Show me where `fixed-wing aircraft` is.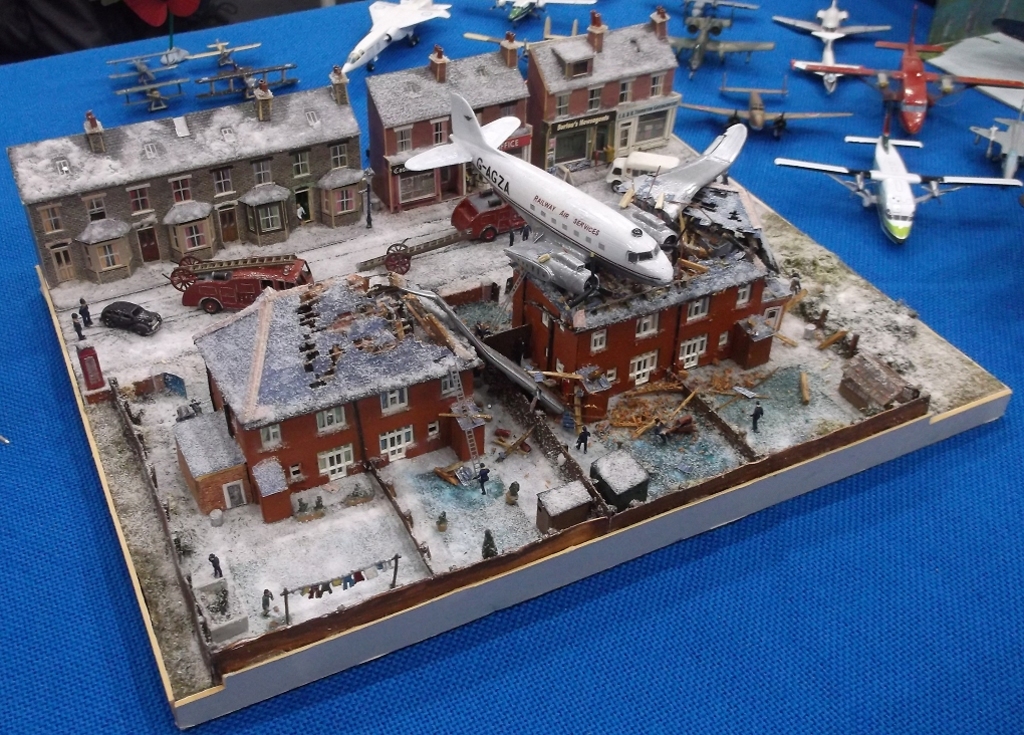
`fixed-wing aircraft` is at {"x1": 766, "y1": 128, "x2": 1023, "y2": 239}.
